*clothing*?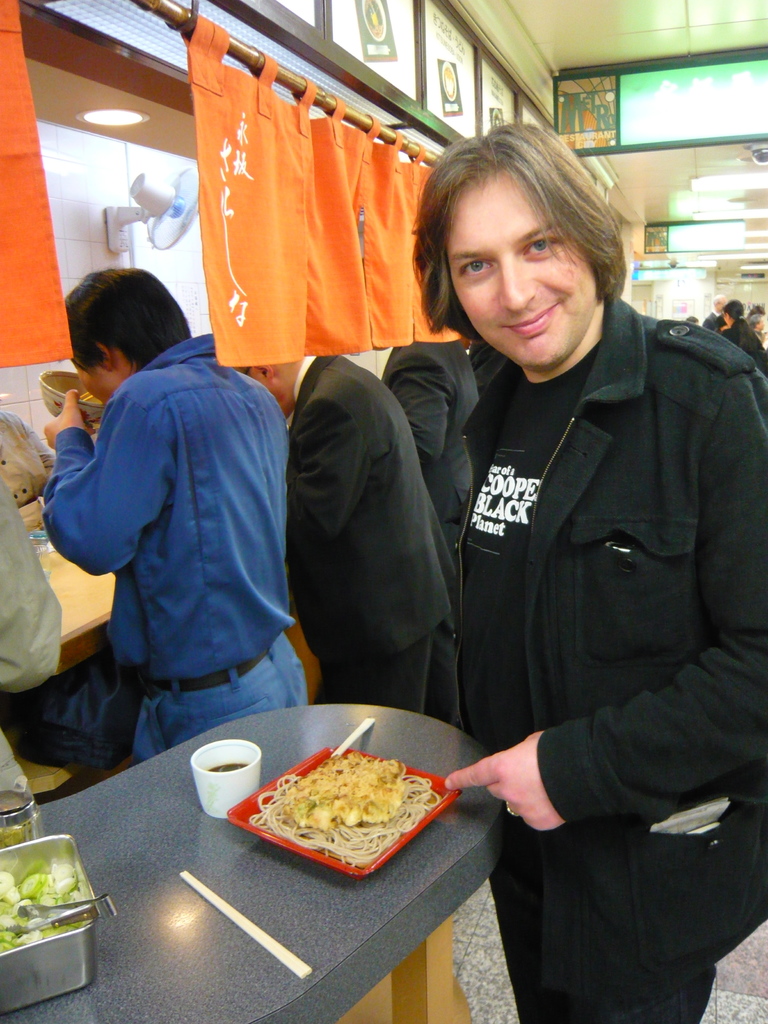
(45, 335, 308, 793)
